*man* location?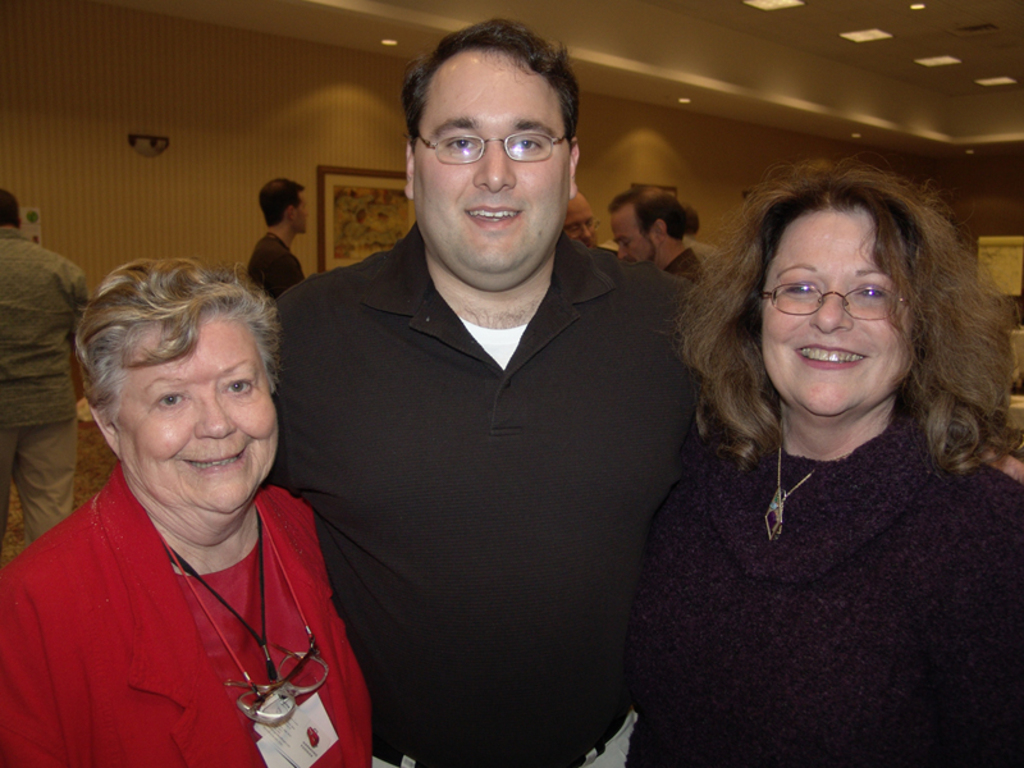
region(284, 86, 845, 748)
